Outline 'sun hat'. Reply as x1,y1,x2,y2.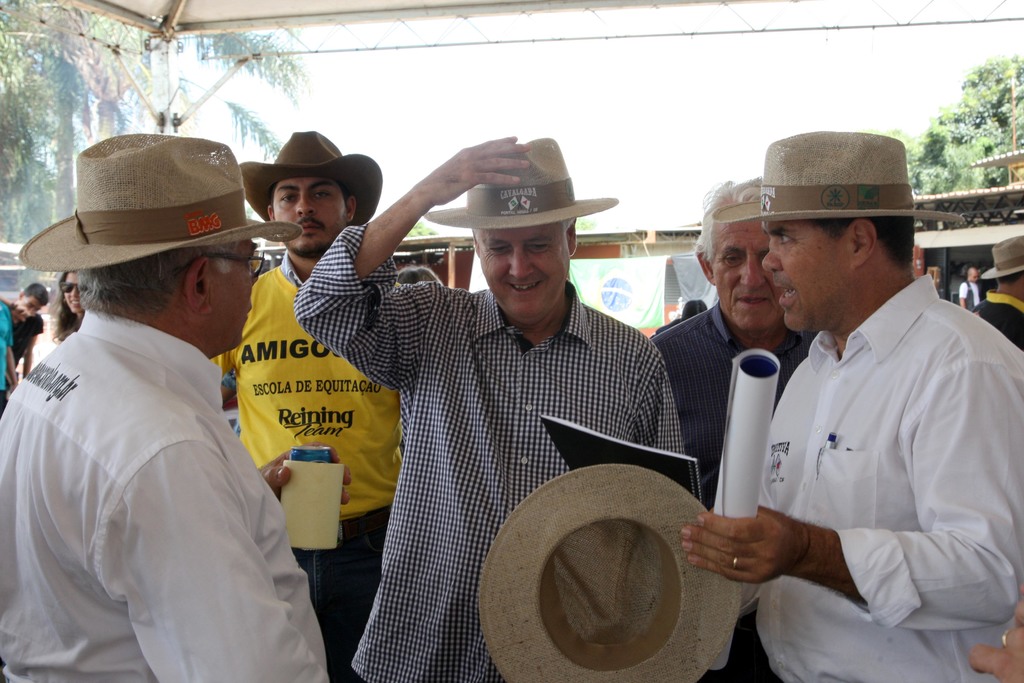
711,123,971,240.
